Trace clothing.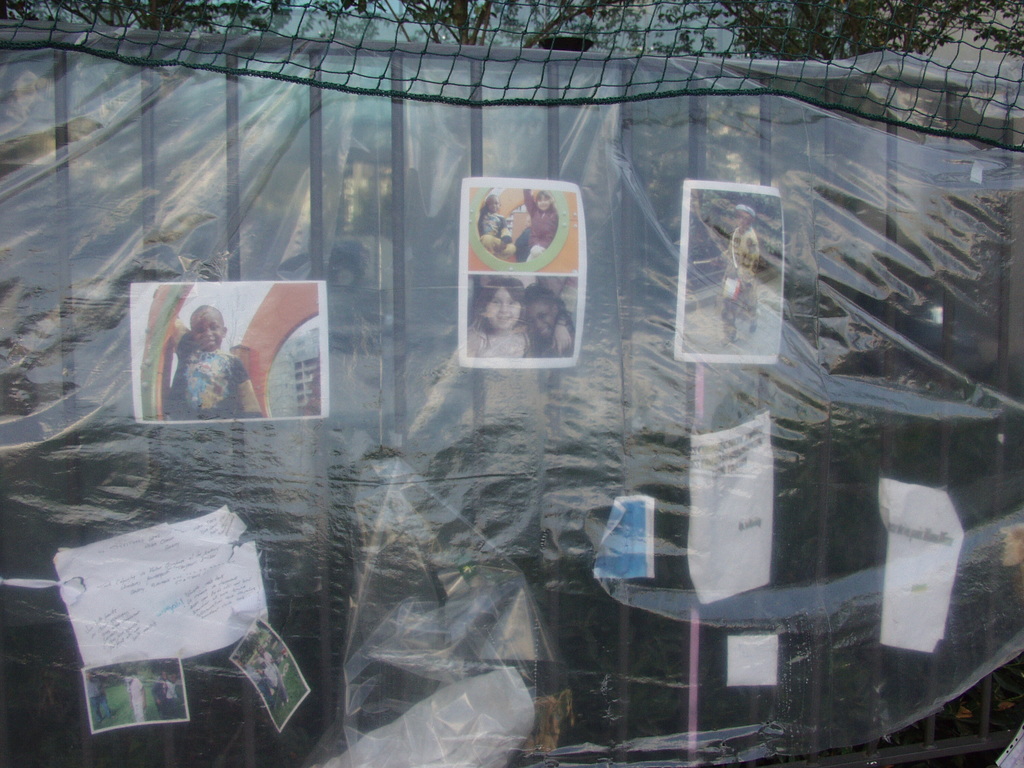
Traced to <bbox>726, 232, 758, 332</bbox>.
